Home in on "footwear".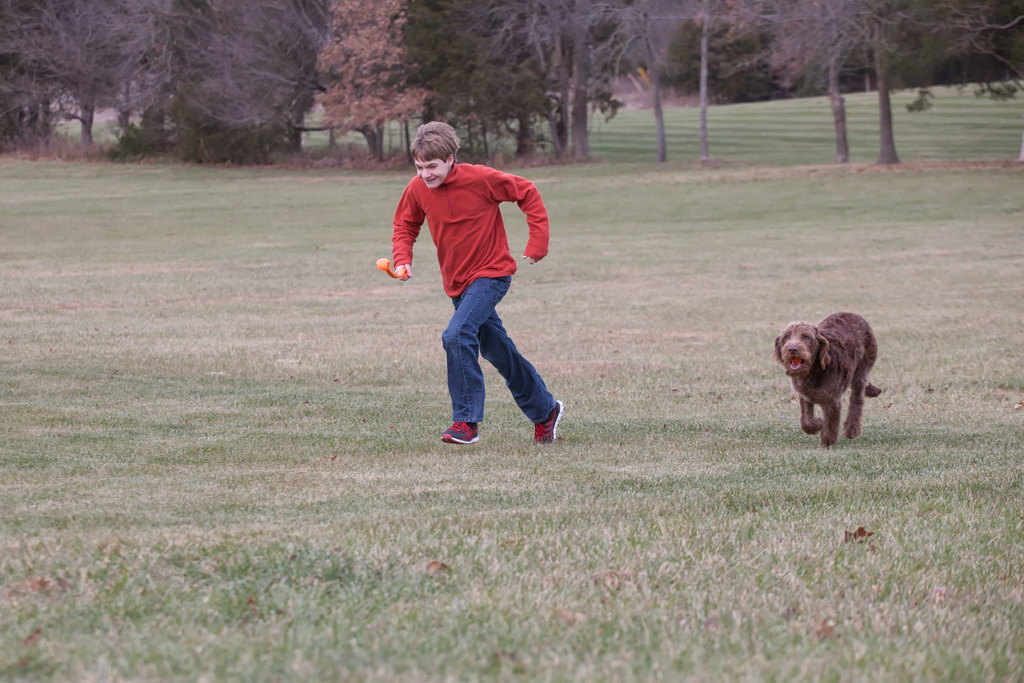
Homed in at bbox(439, 422, 480, 445).
